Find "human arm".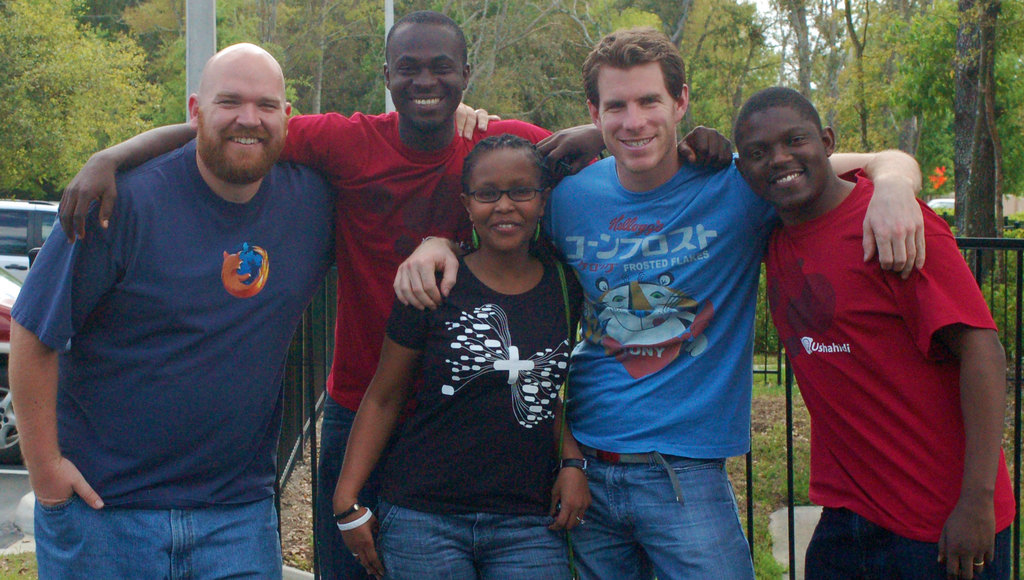
x1=330 y1=300 x2=436 y2=579.
